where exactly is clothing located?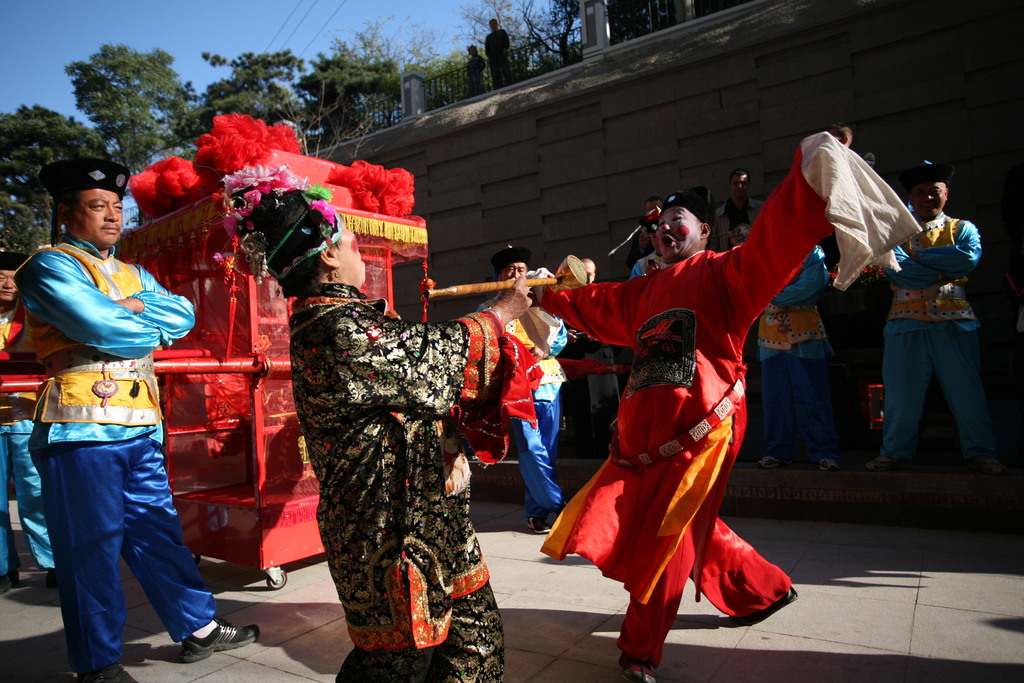
Its bounding box is [287,278,507,682].
